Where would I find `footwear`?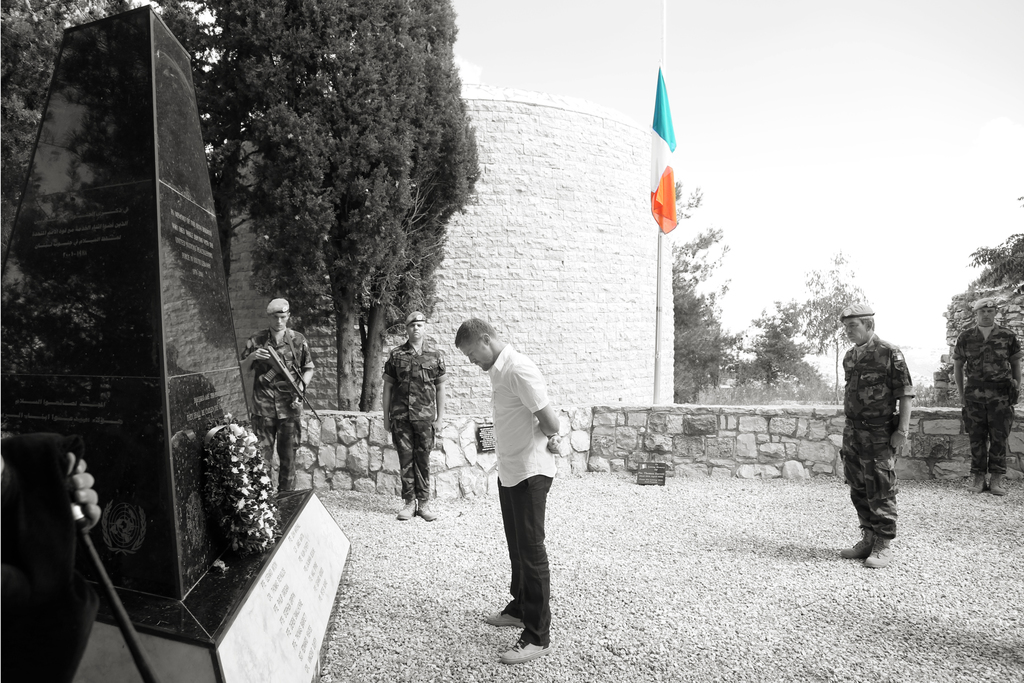
At bbox=(420, 499, 438, 523).
